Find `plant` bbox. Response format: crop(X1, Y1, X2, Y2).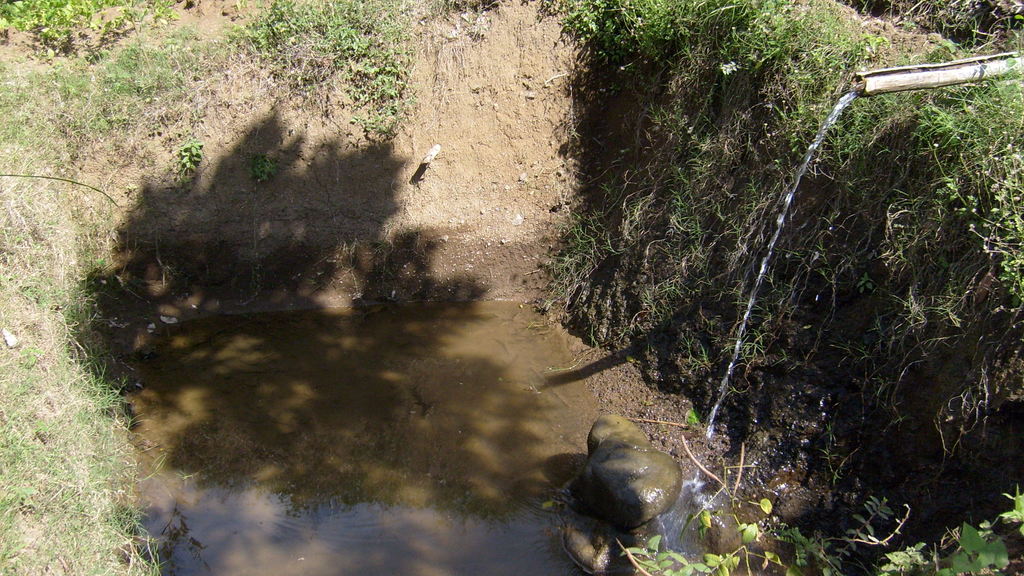
crop(541, 0, 1023, 470).
